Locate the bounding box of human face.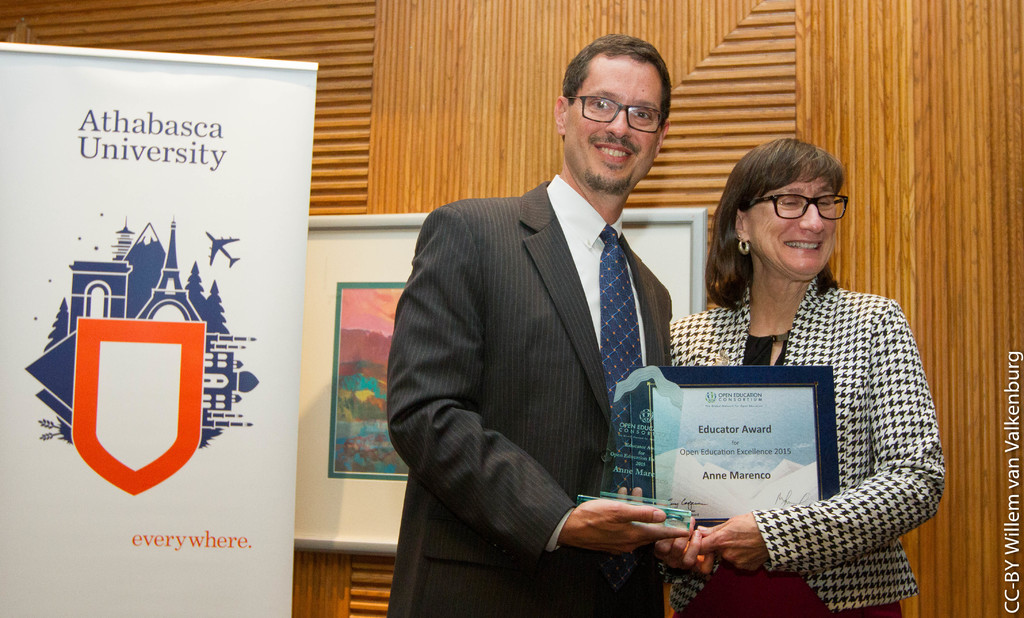
Bounding box: region(743, 169, 838, 278).
